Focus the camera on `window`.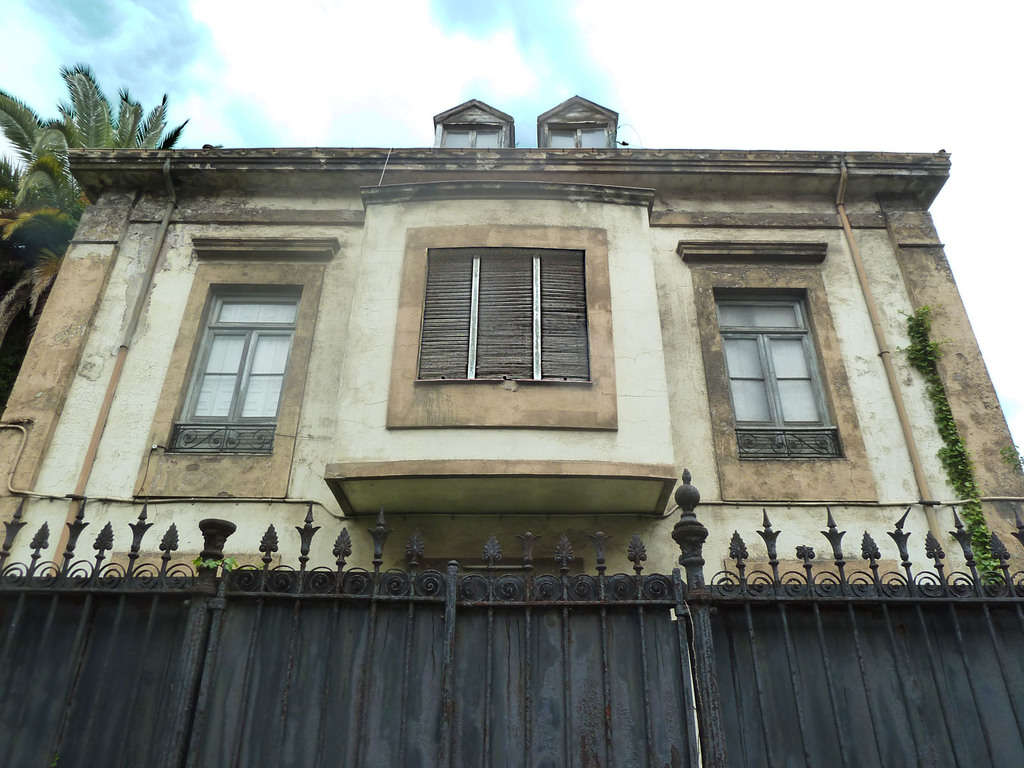
Focus region: x1=129 y1=237 x2=340 y2=500.
